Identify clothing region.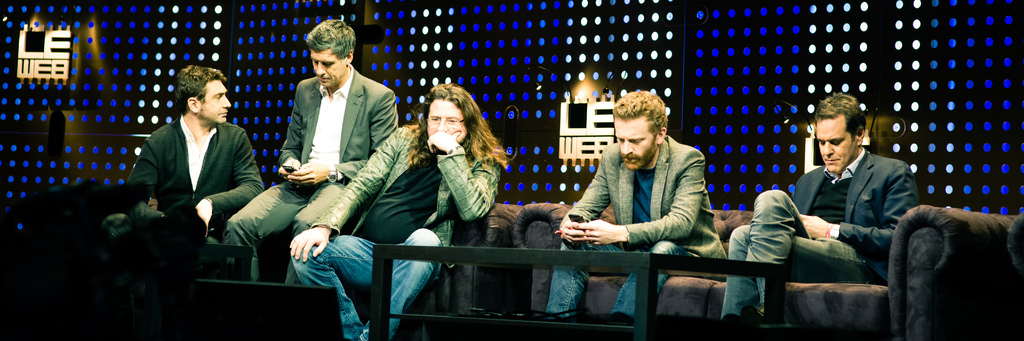
Region: box(718, 151, 922, 337).
